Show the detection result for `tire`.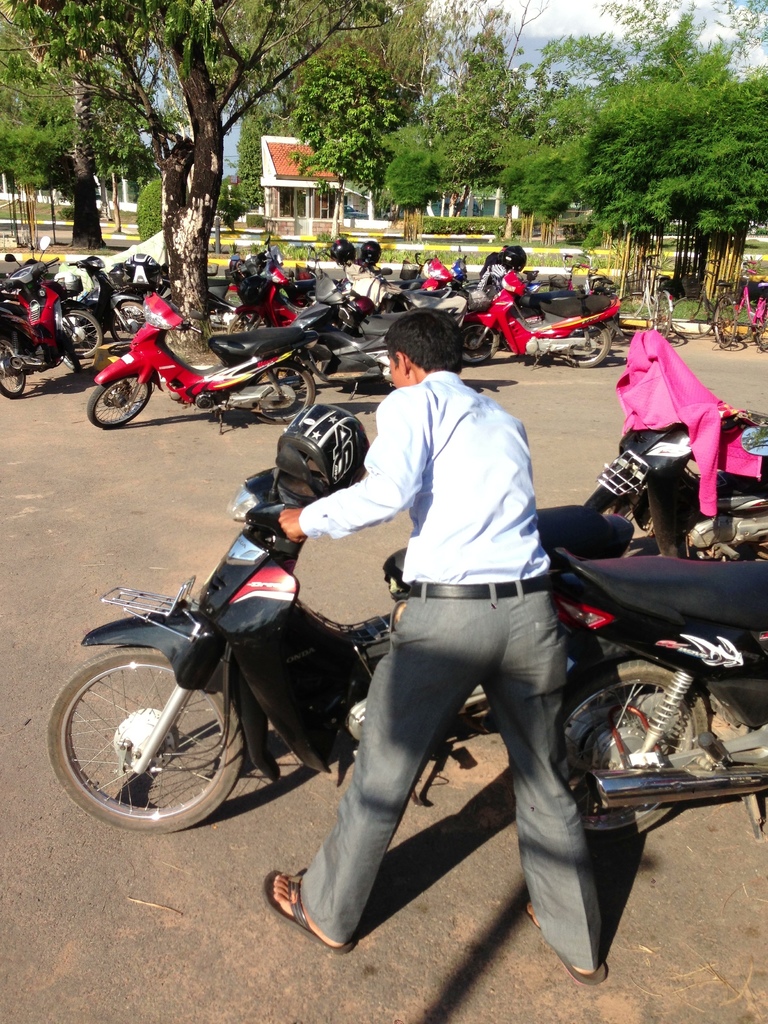
detection(701, 303, 732, 349).
